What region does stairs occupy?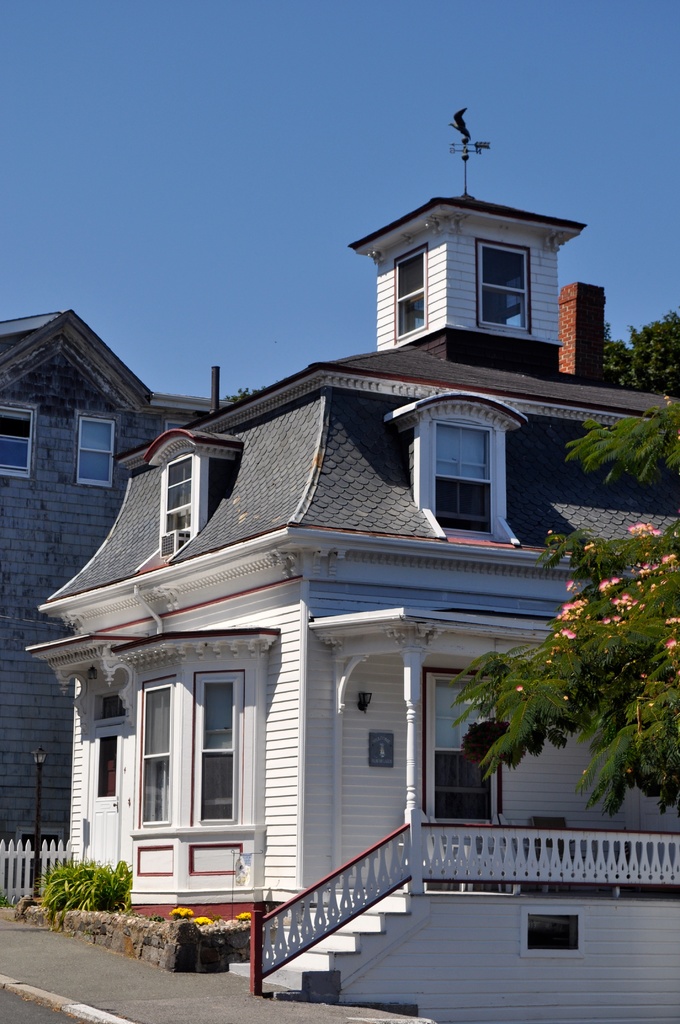
box=[282, 890, 416, 968].
